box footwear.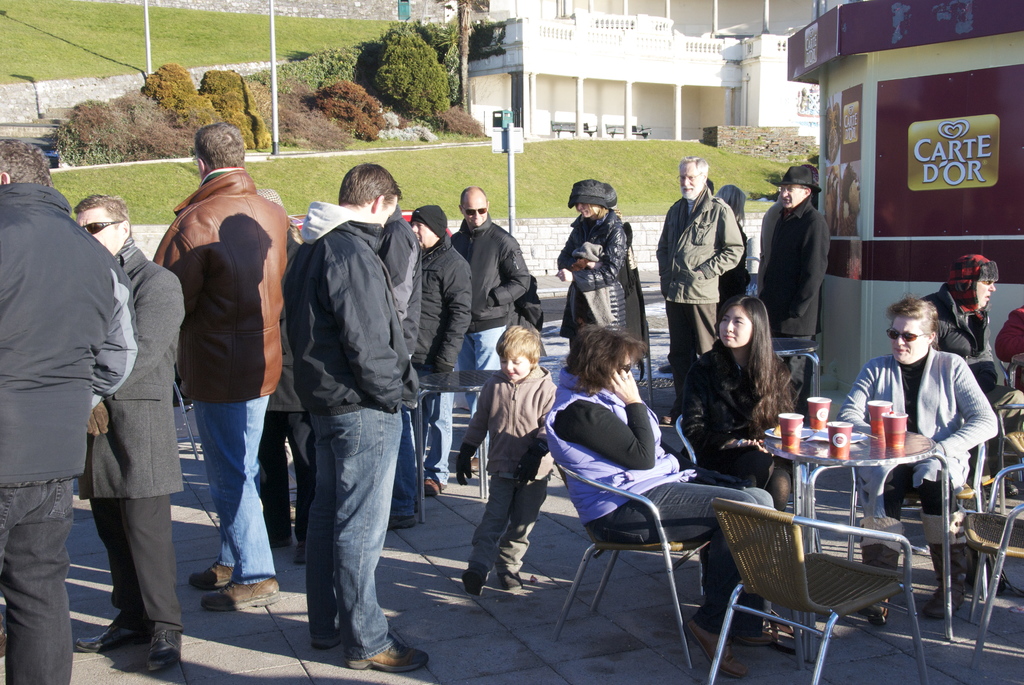
<box>294,539,305,563</box>.
